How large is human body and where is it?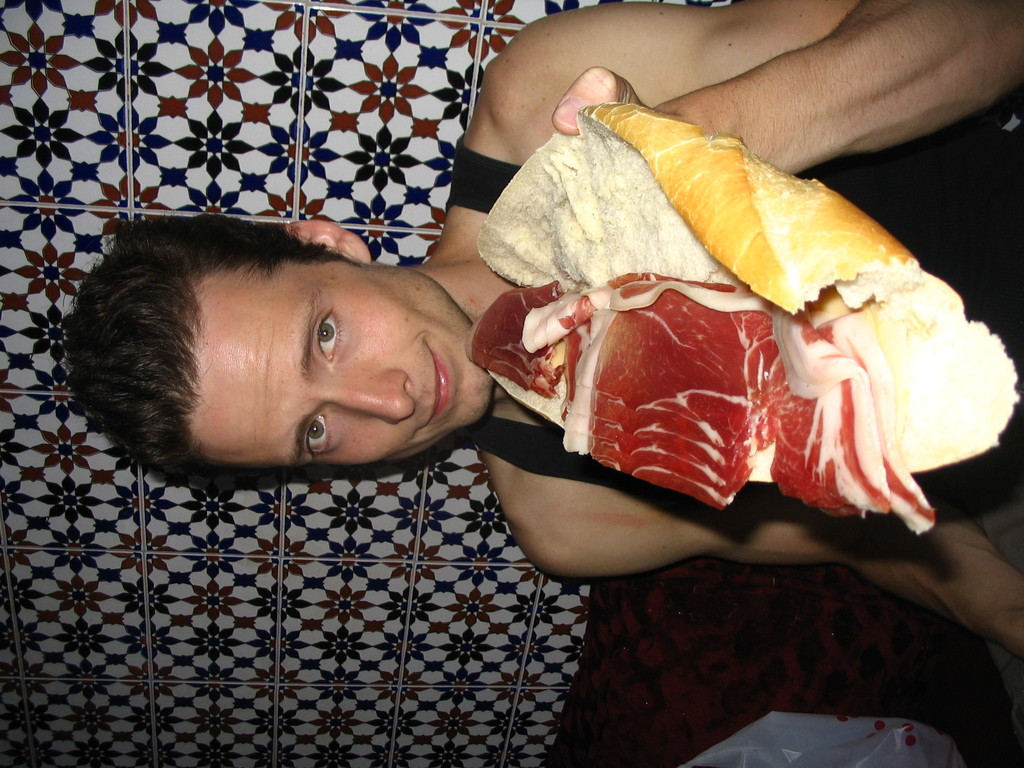
Bounding box: {"left": 60, "top": 0, "right": 1023, "bottom": 659}.
